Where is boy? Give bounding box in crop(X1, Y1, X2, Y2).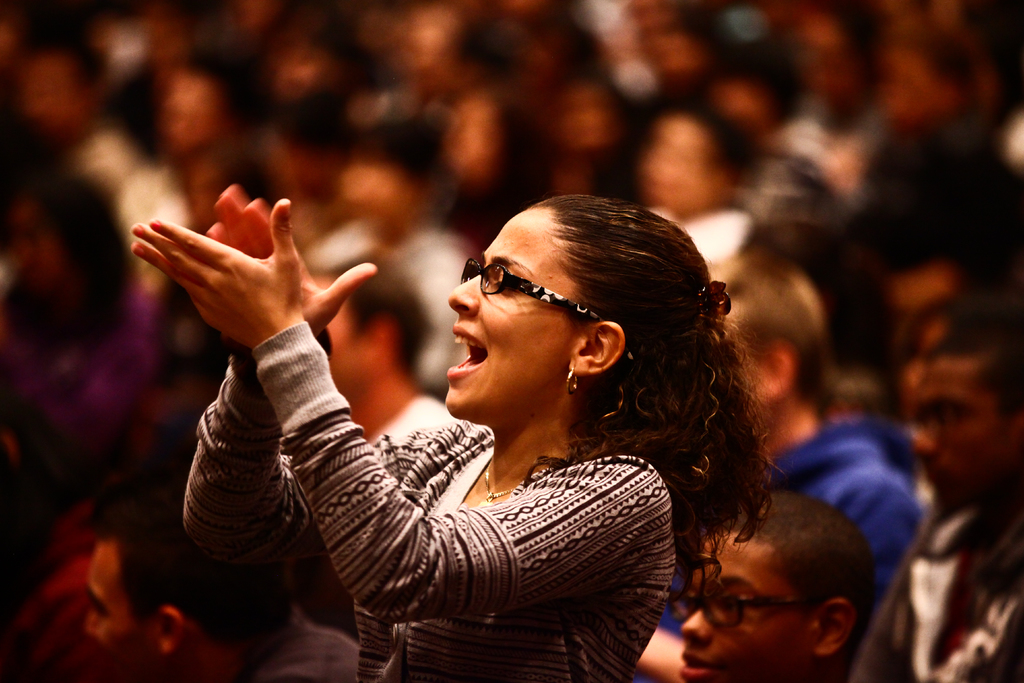
crop(79, 469, 363, 682).
